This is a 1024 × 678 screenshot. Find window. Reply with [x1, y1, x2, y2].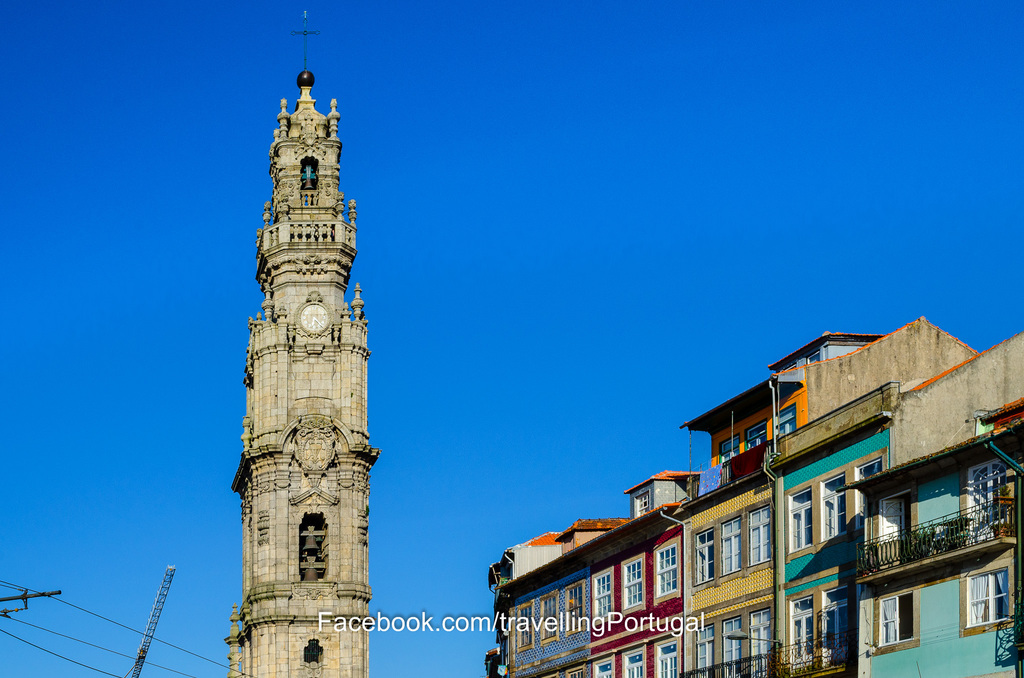
[655, 536, 683, 604].
